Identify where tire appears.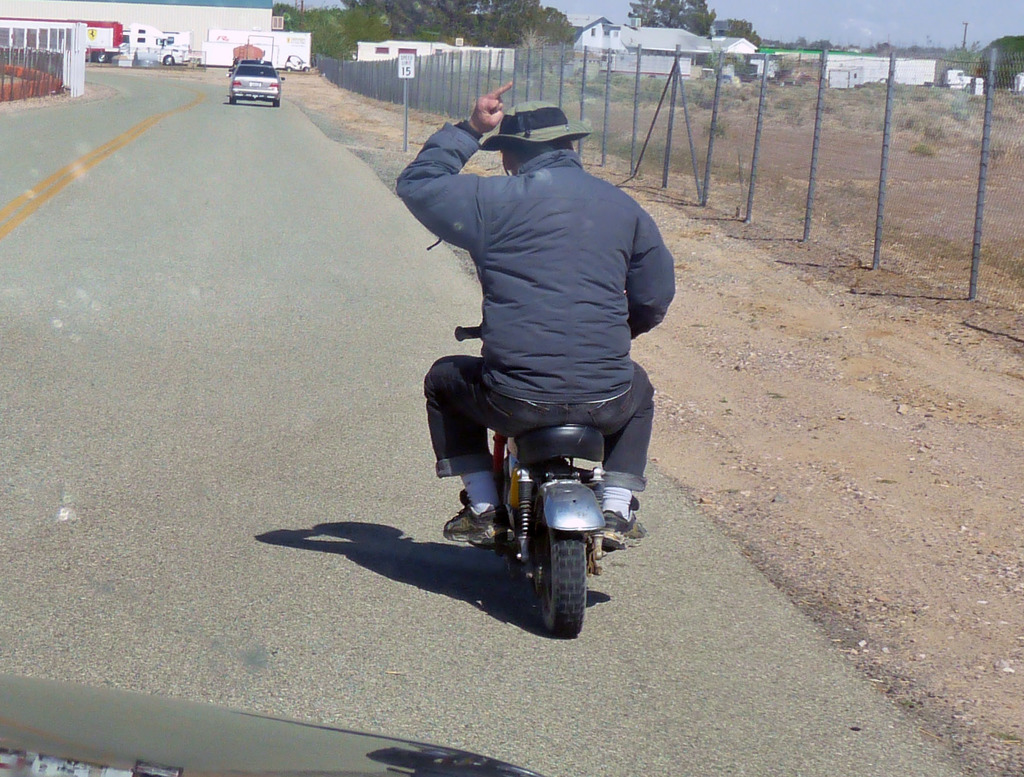
Appears at crop(160, 51, 172, 66).
